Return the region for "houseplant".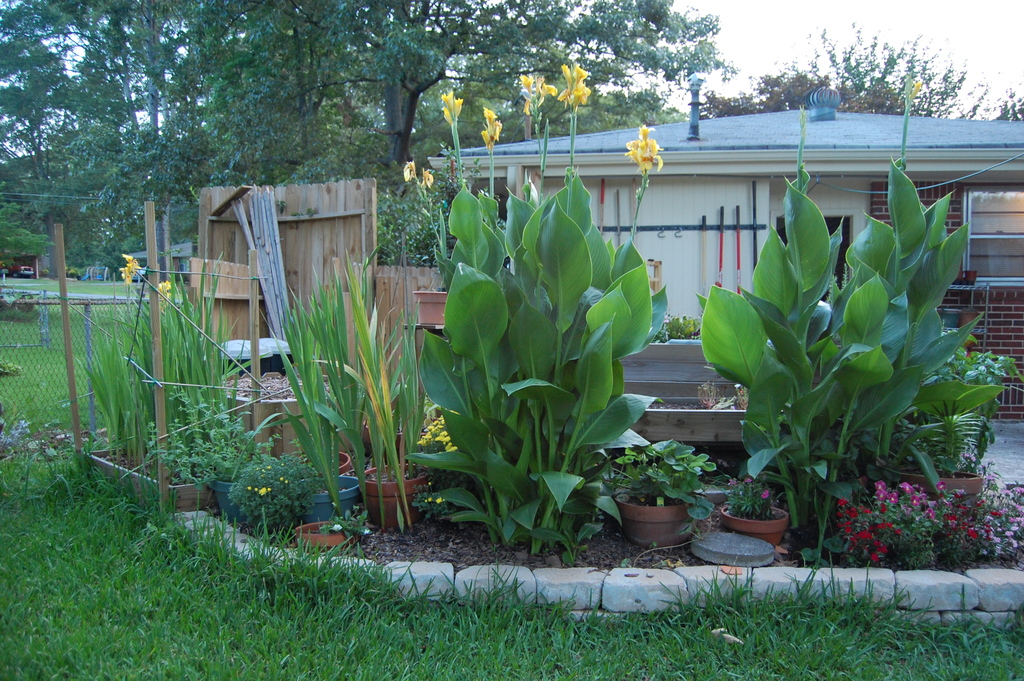
rect(601, 444, 714, 554).
